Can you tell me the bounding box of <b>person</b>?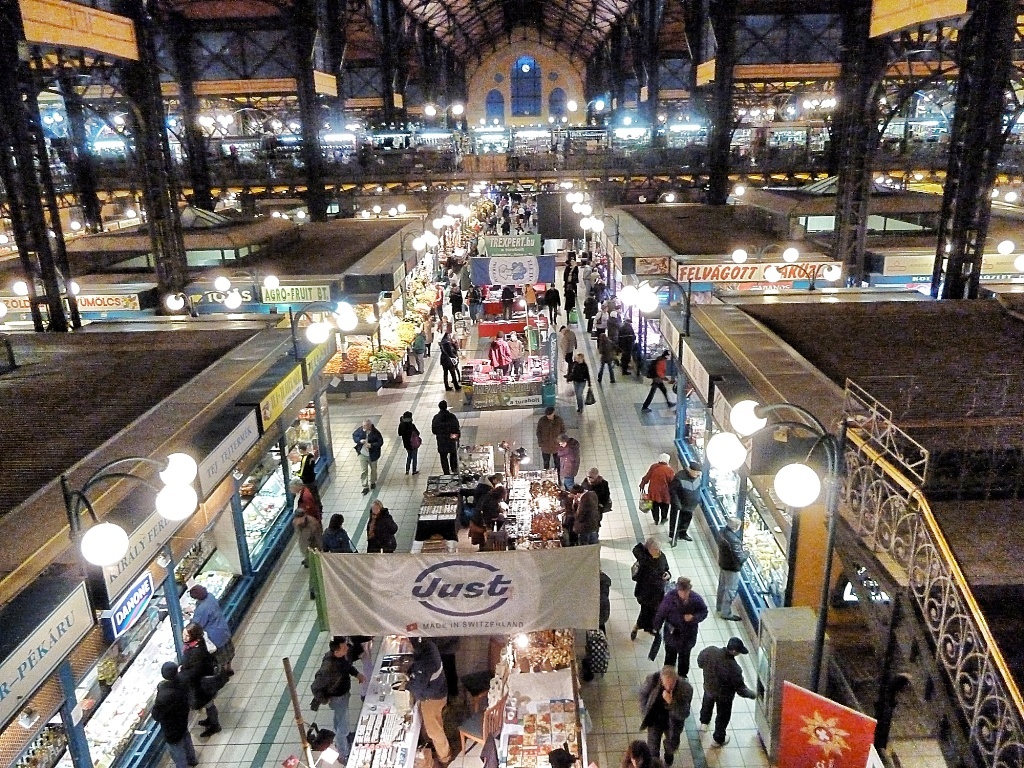
l=187, t=578, r=244, b=680.
